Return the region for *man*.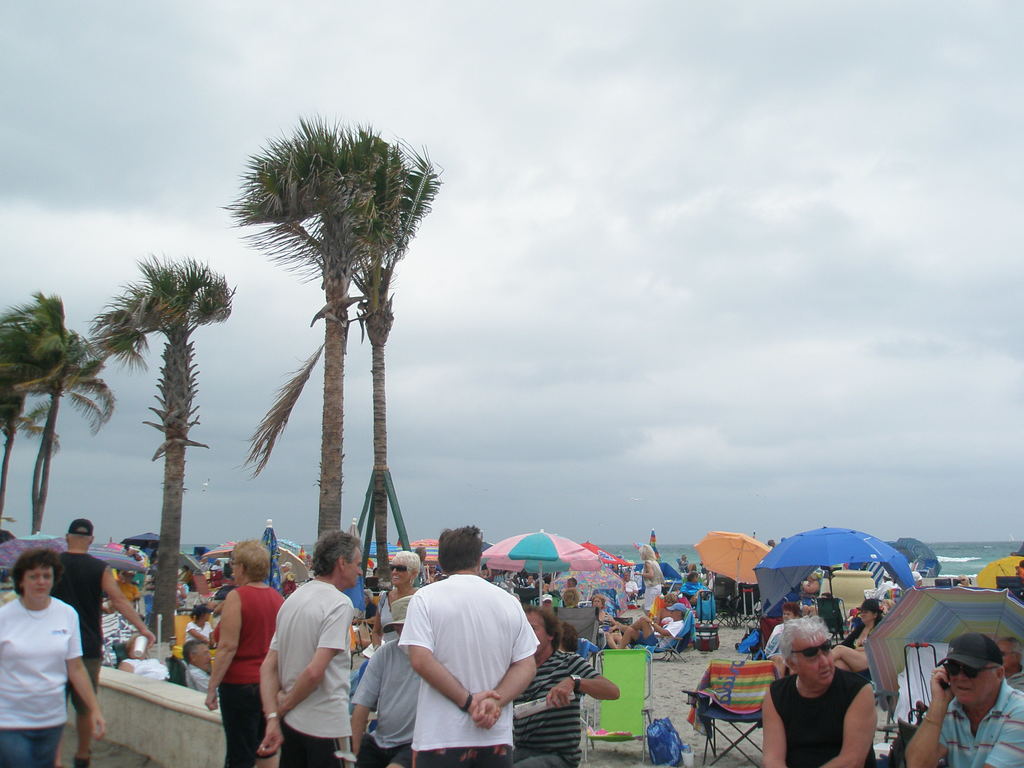
276:557:296:598.
